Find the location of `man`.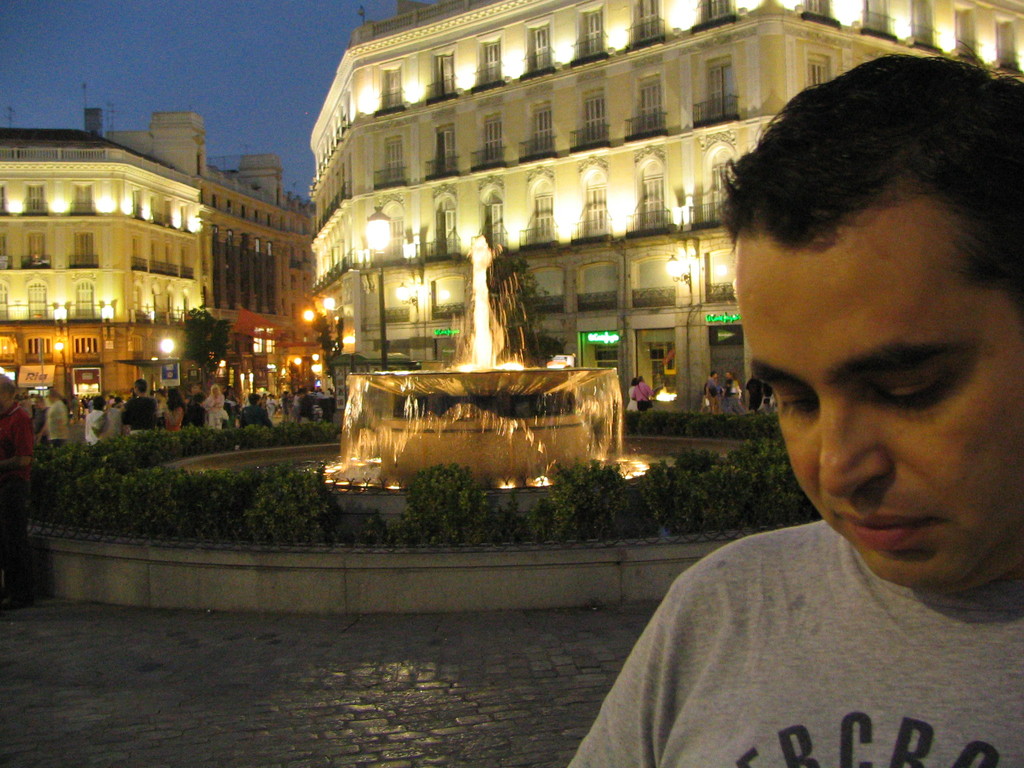
Location: <bbox>33, 393, 52, 446</bbox>.
